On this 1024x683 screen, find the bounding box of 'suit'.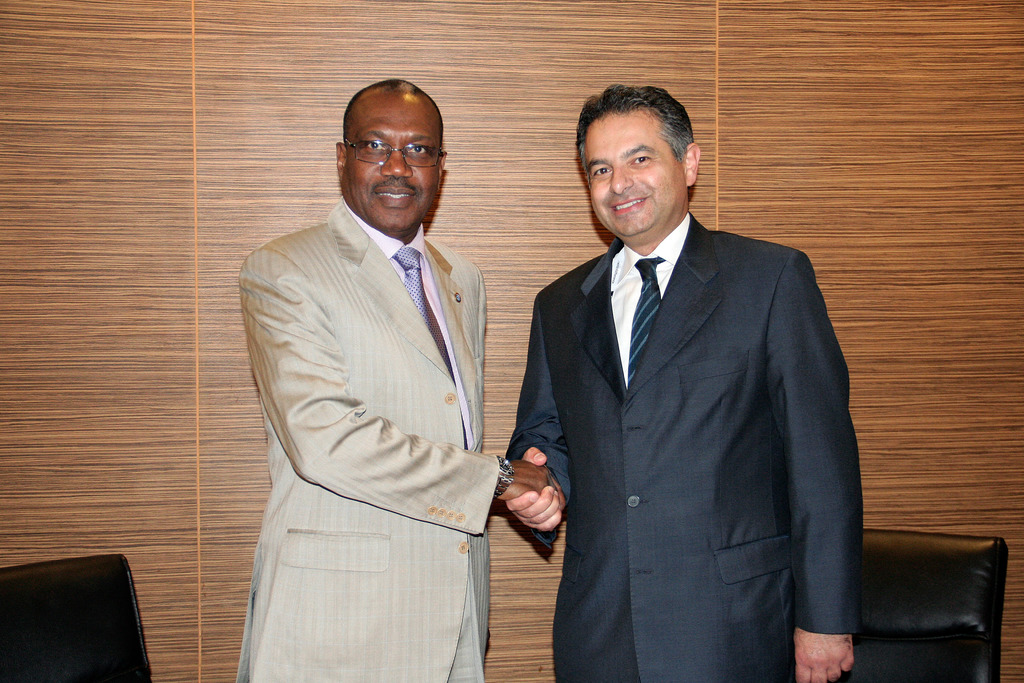
Bounding box: <bbox>506, 213, 864, 682</bbox>.
